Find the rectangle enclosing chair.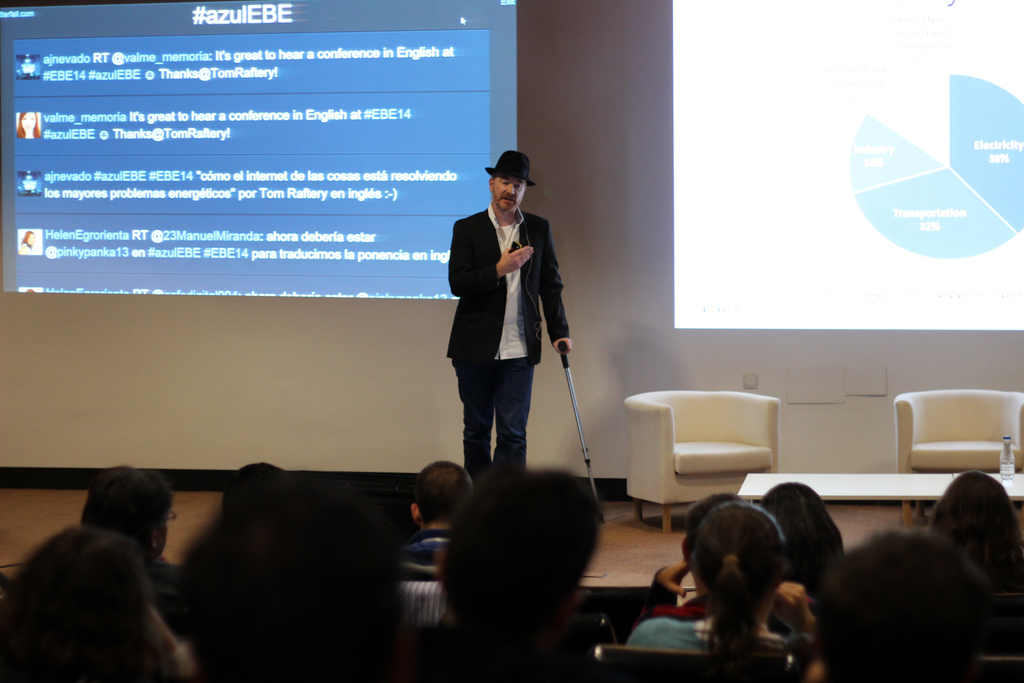
{"left": 591, "top": 647, "right": 792, "bottom": 682}.
